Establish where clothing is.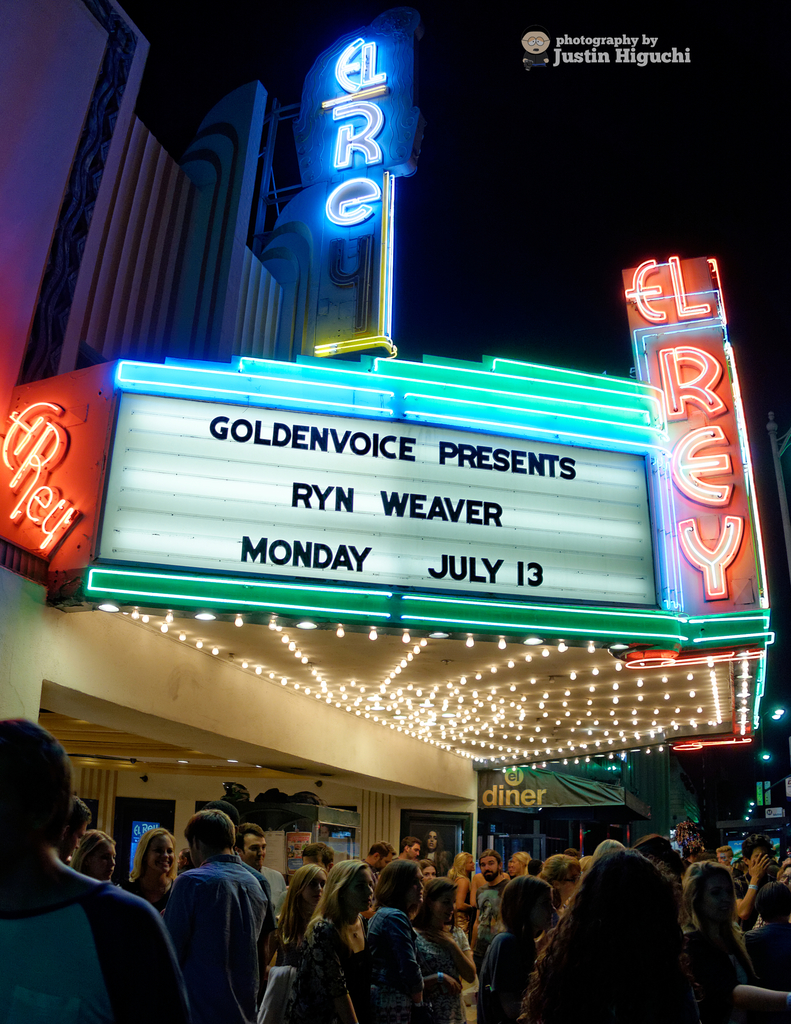
Established at select_region(372, 903, 431, 1022).
